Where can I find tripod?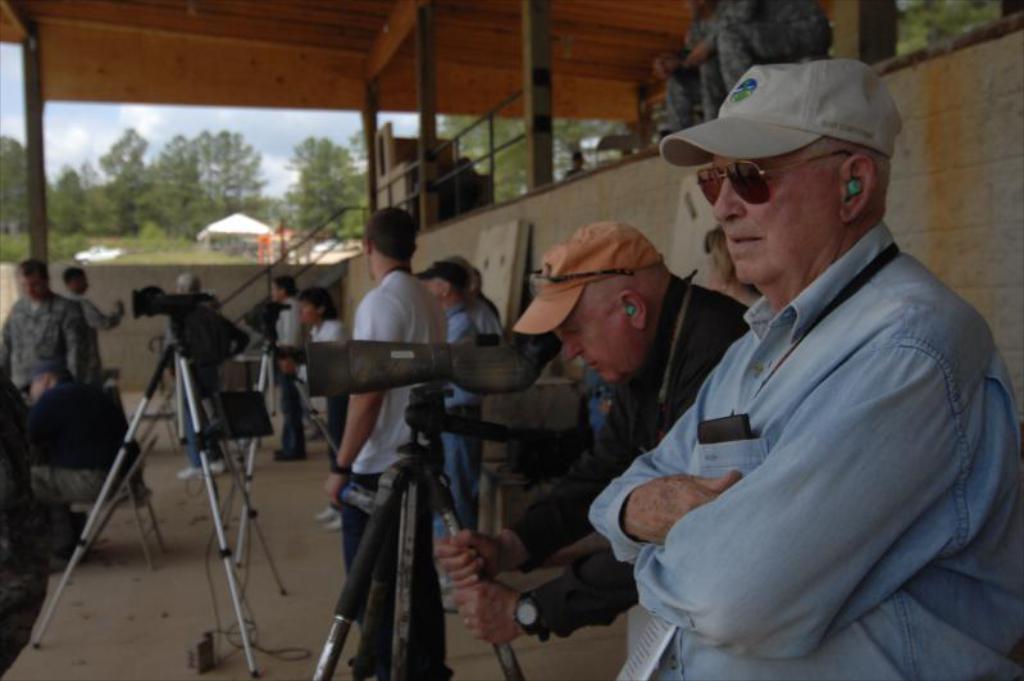
You can find it at x1=319 y1=385 x2=531 y2=680.
